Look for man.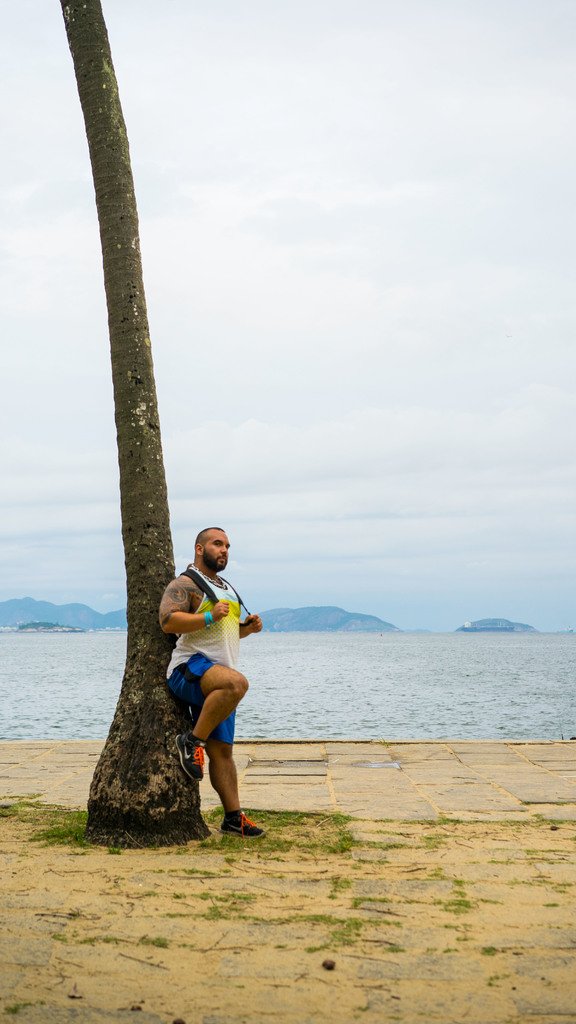
Found: detection(153, 531, 270, 848).
